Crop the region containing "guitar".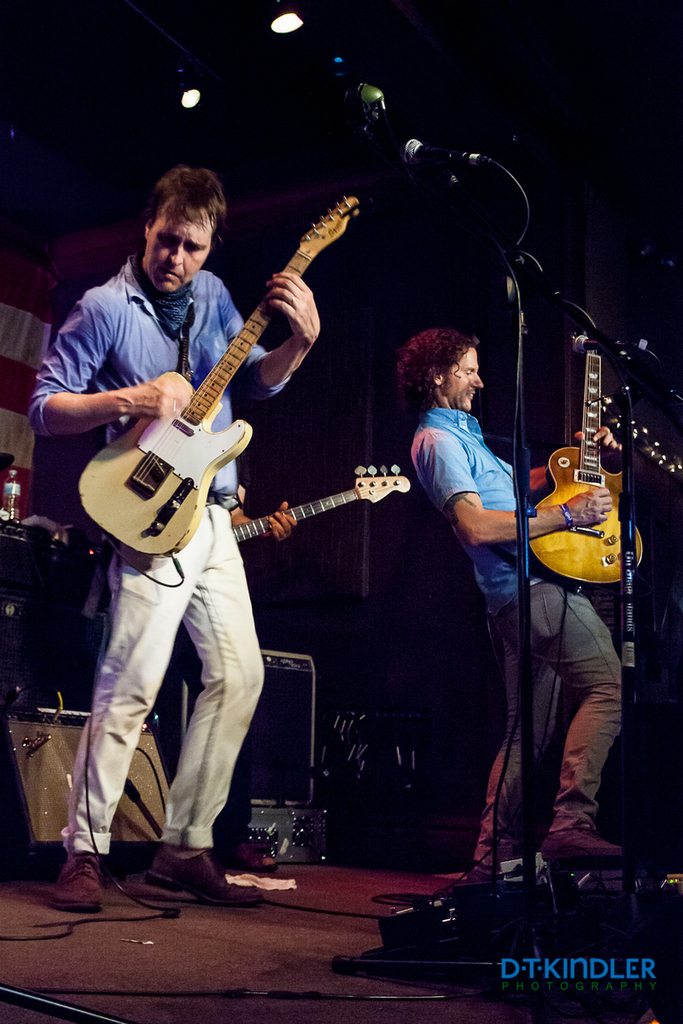
Crop region: [x1=508, y1=320, x2=645, y2=591].
